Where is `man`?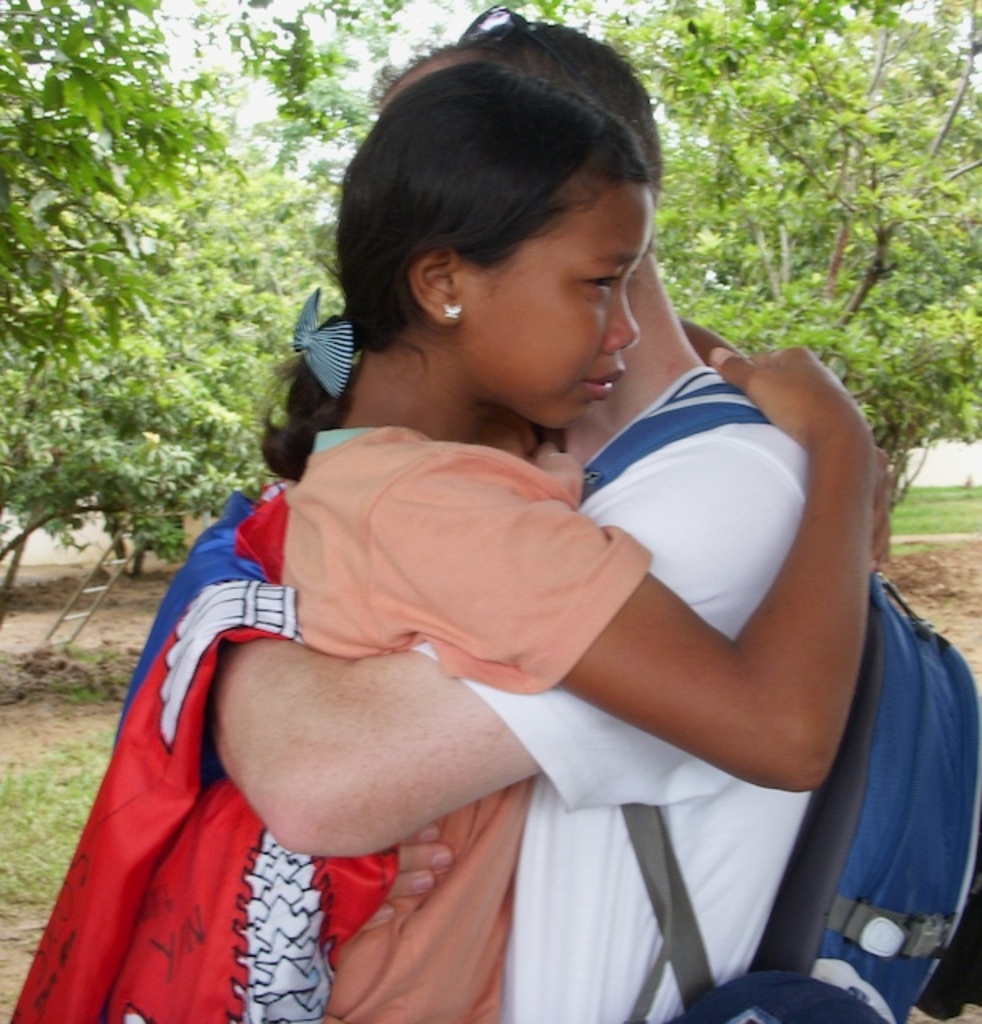
bbox=[202, 8, 816, 1022].
